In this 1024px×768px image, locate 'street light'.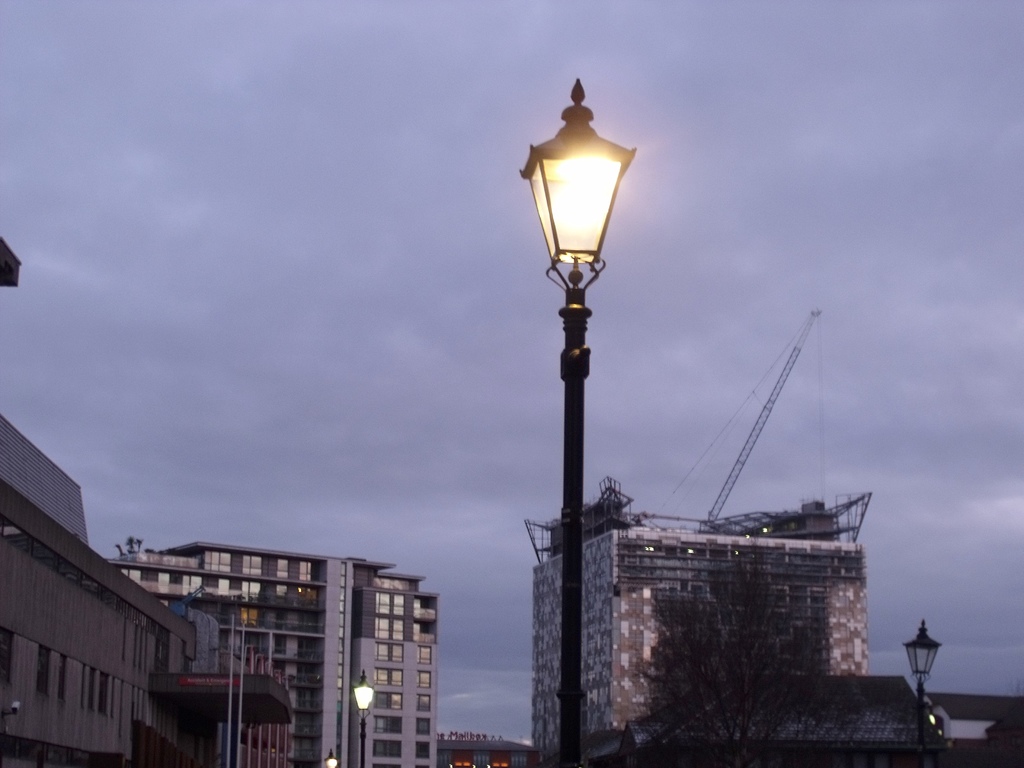
Bounding box: <region>897, 618, 941, 766</region>.
